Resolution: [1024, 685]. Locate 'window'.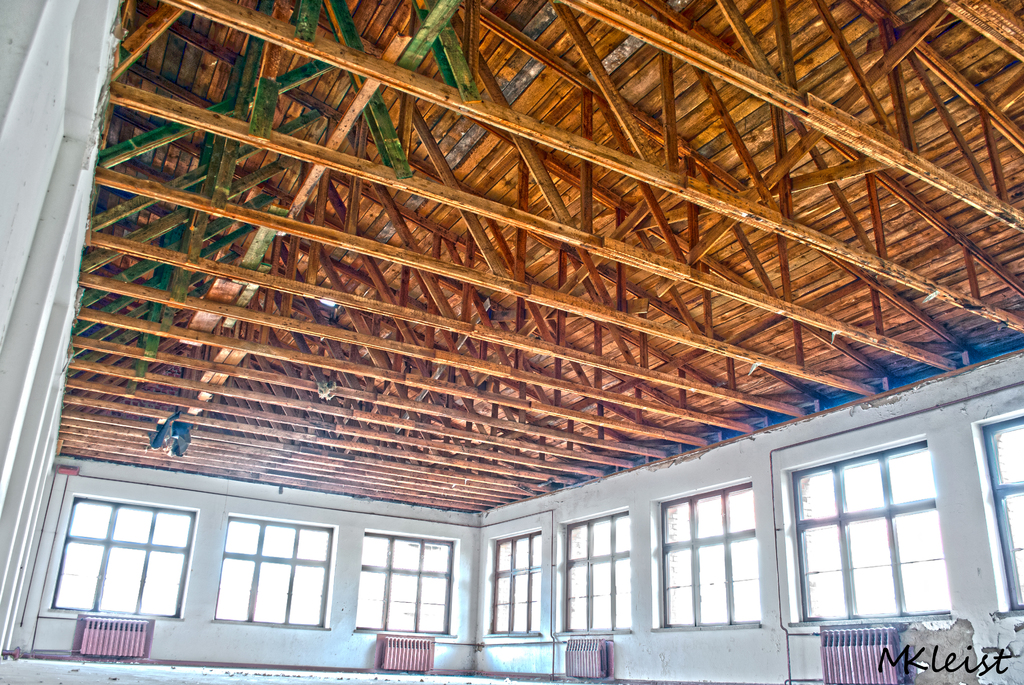
region(214, 523, 334, 620).
